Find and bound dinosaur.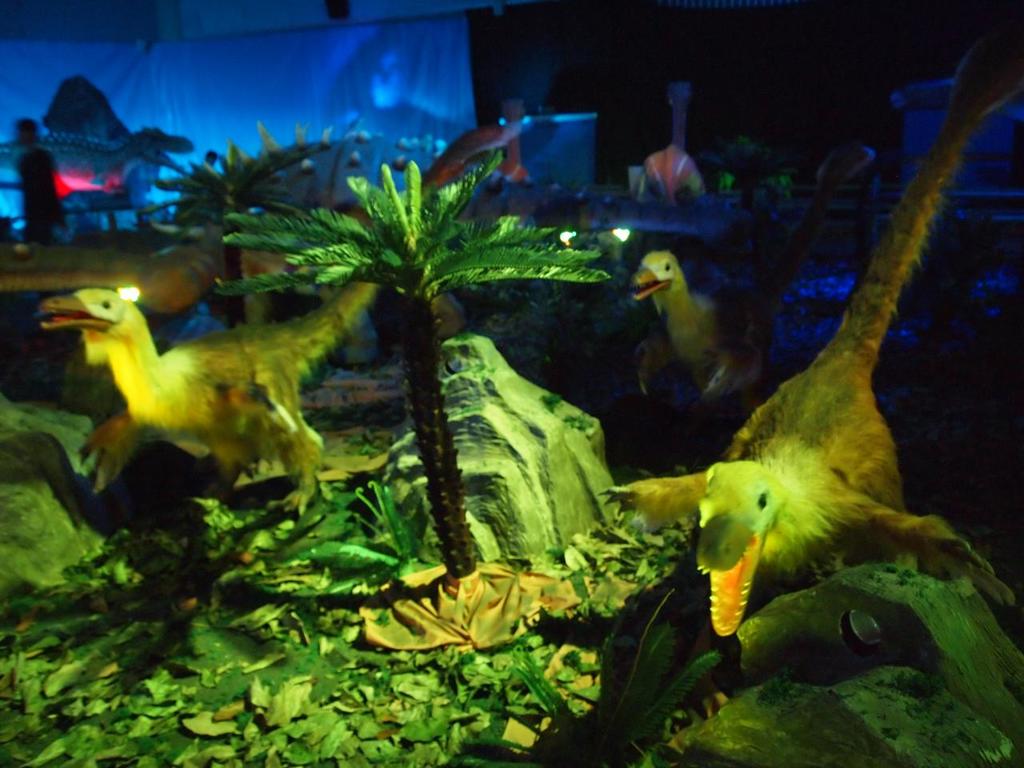
Bound: rect(150, 120, 648, 222).
